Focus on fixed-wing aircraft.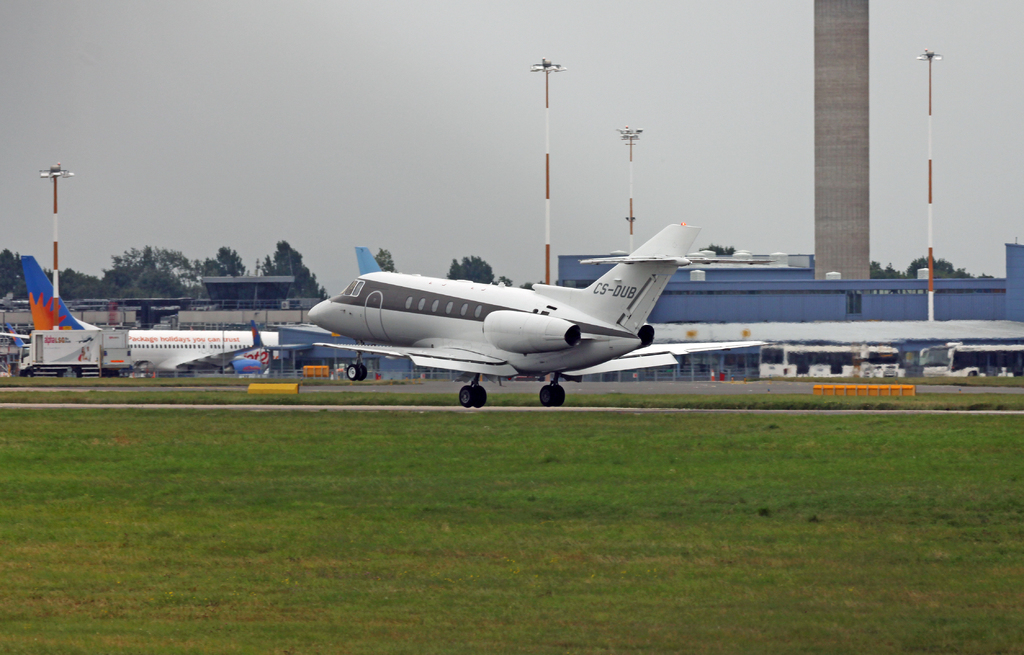
Focused at 300, 215, 770, 408.
